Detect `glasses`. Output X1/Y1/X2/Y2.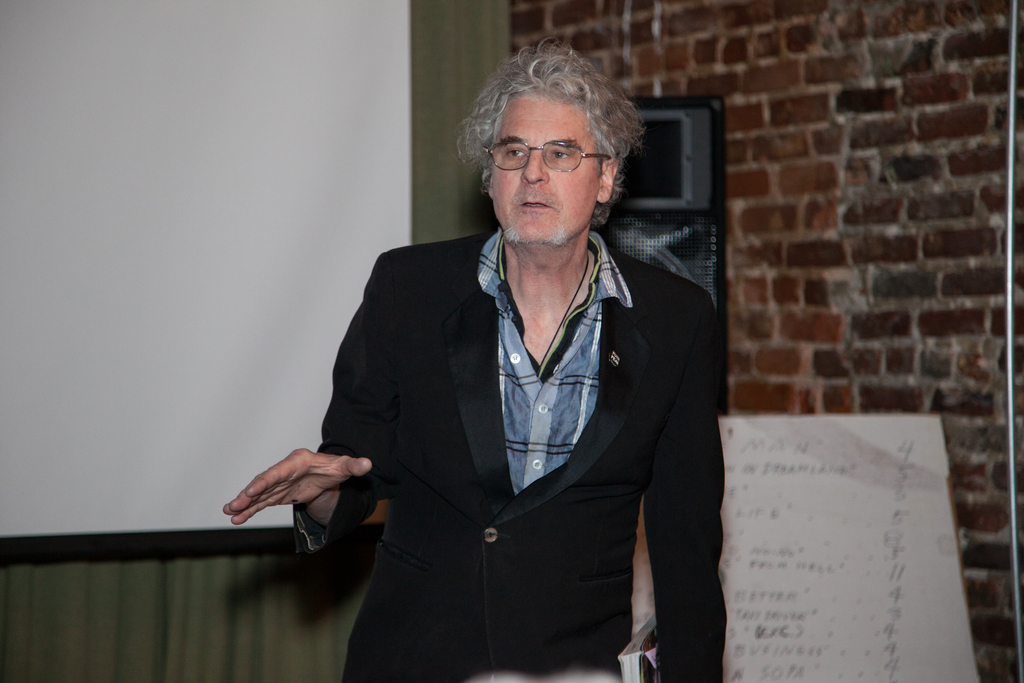
479/134/612/174.
